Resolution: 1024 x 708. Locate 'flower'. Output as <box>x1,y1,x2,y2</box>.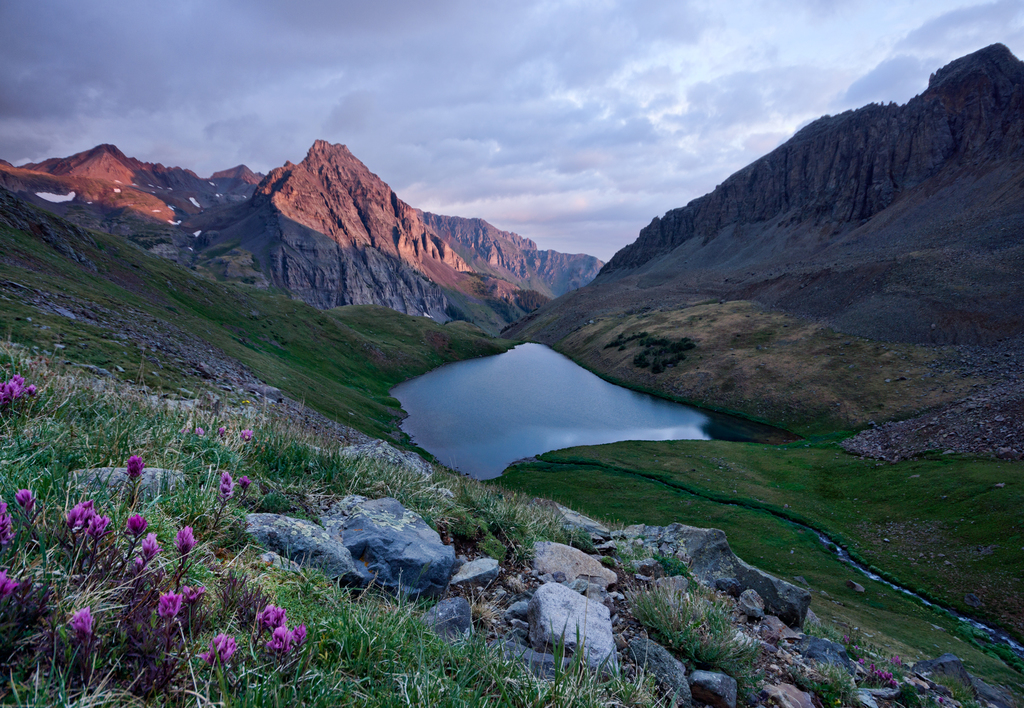
<box>126,509,151,536</box>.
